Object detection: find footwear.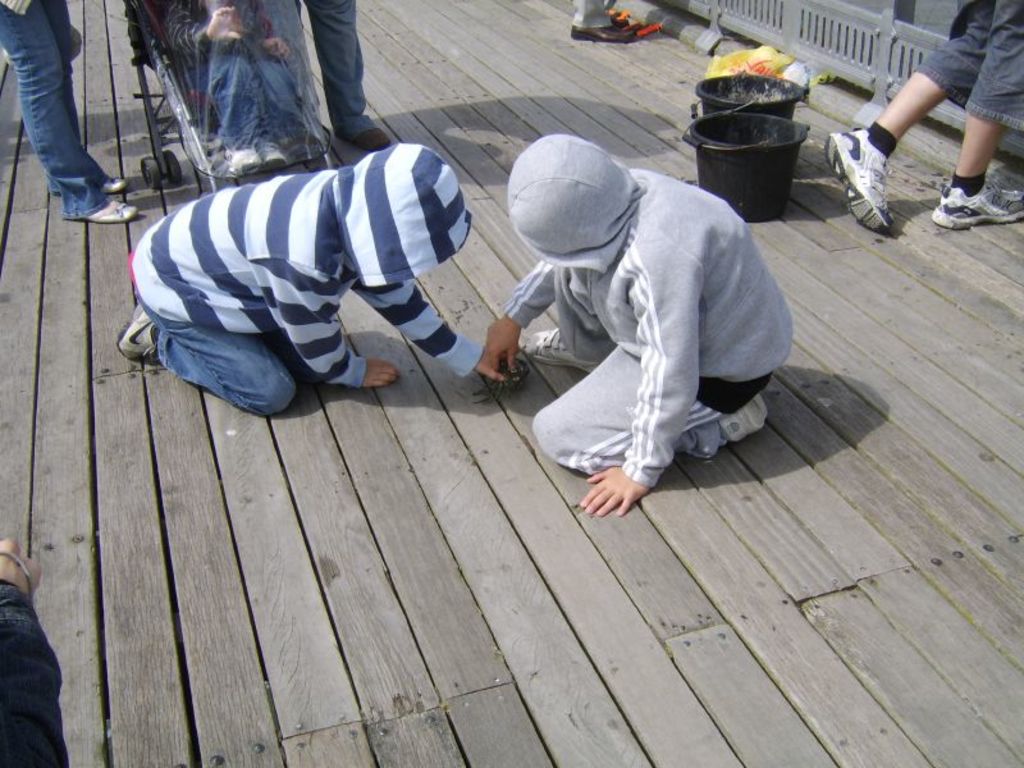
(left=712, top=398, right=765, bottom=439).
